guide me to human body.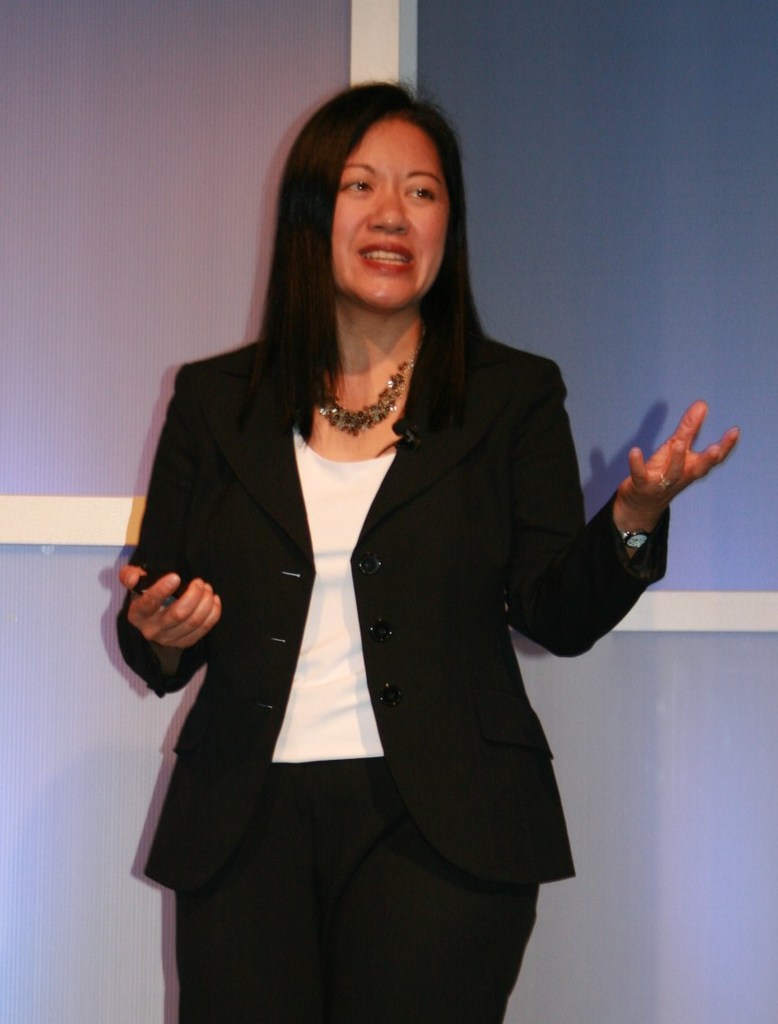
Guidance: <region>133, 102, 647, 1020</region>.
